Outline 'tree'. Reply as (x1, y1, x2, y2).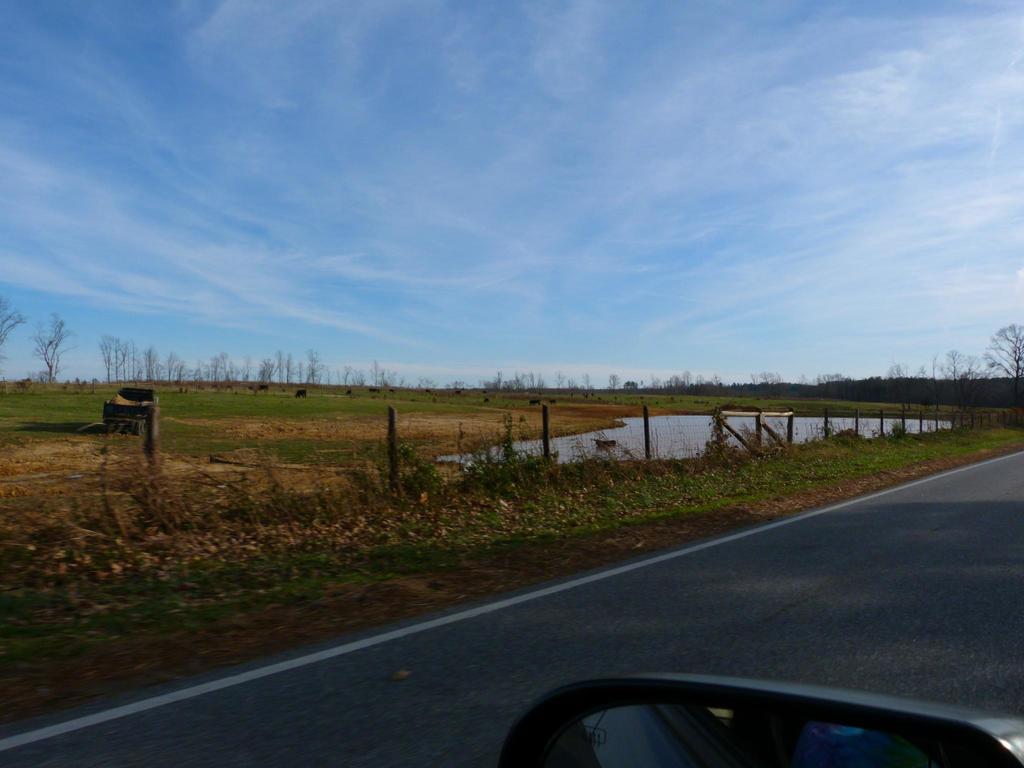
(270, 346, 286, 387).
